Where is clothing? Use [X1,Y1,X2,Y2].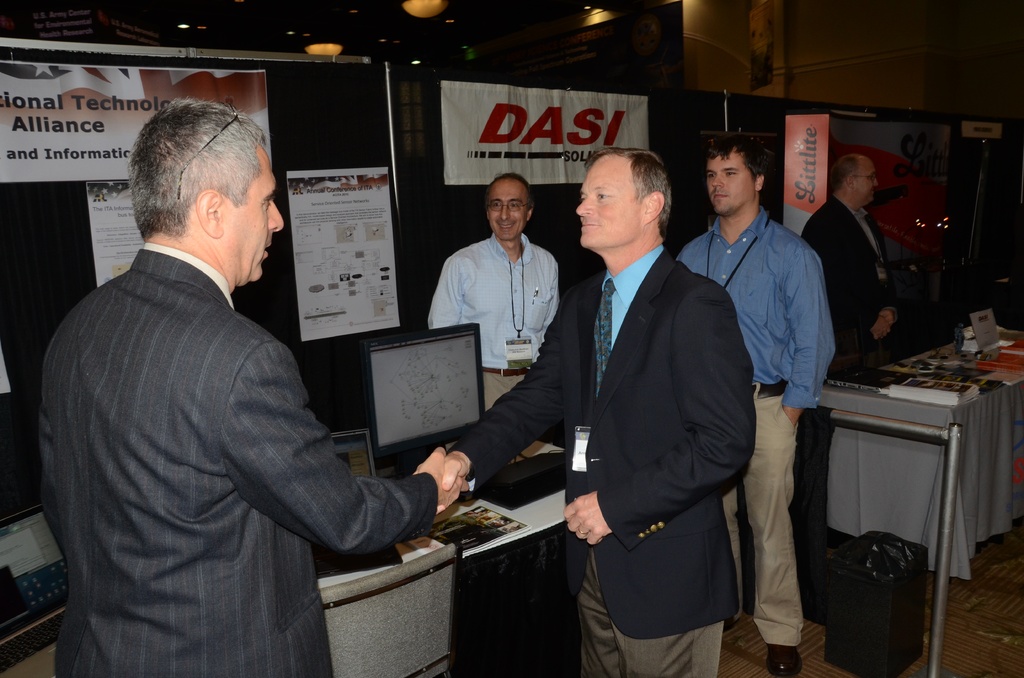
[43,138,407,677].
